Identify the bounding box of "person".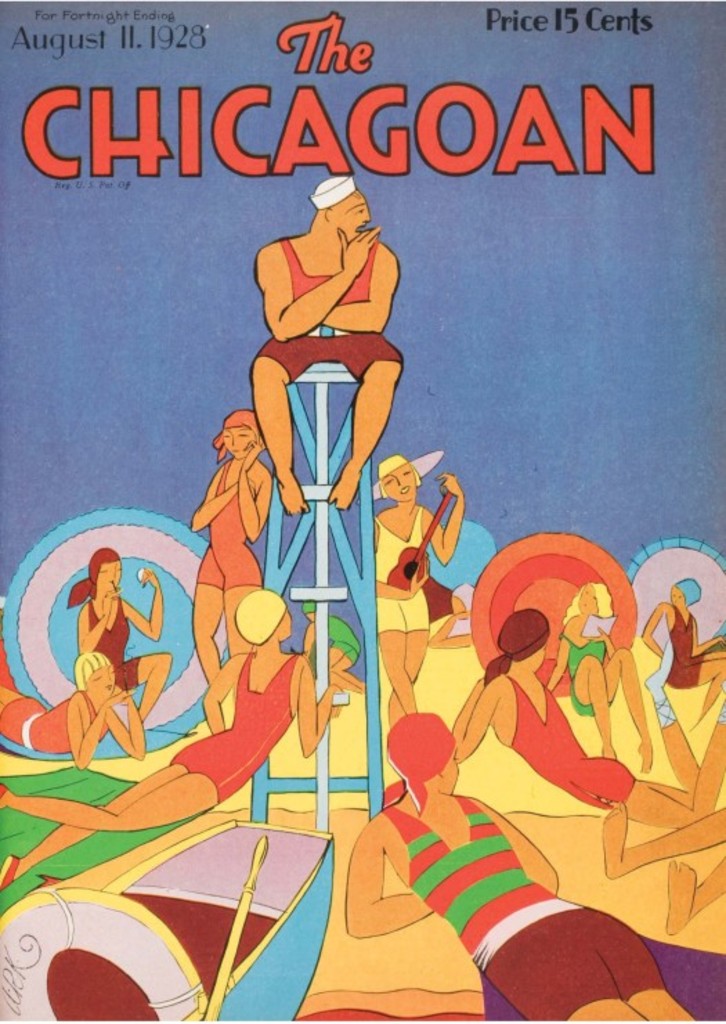
445/602/725/834.
